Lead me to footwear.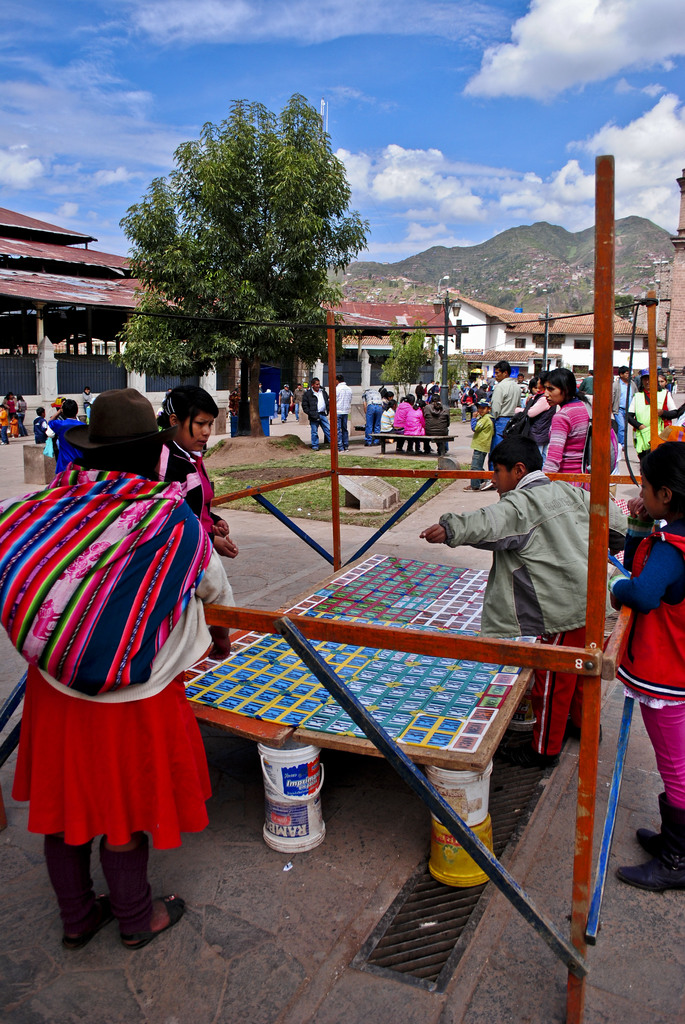
Lead to x1=111, y1=892, x2=193, y2=942.
